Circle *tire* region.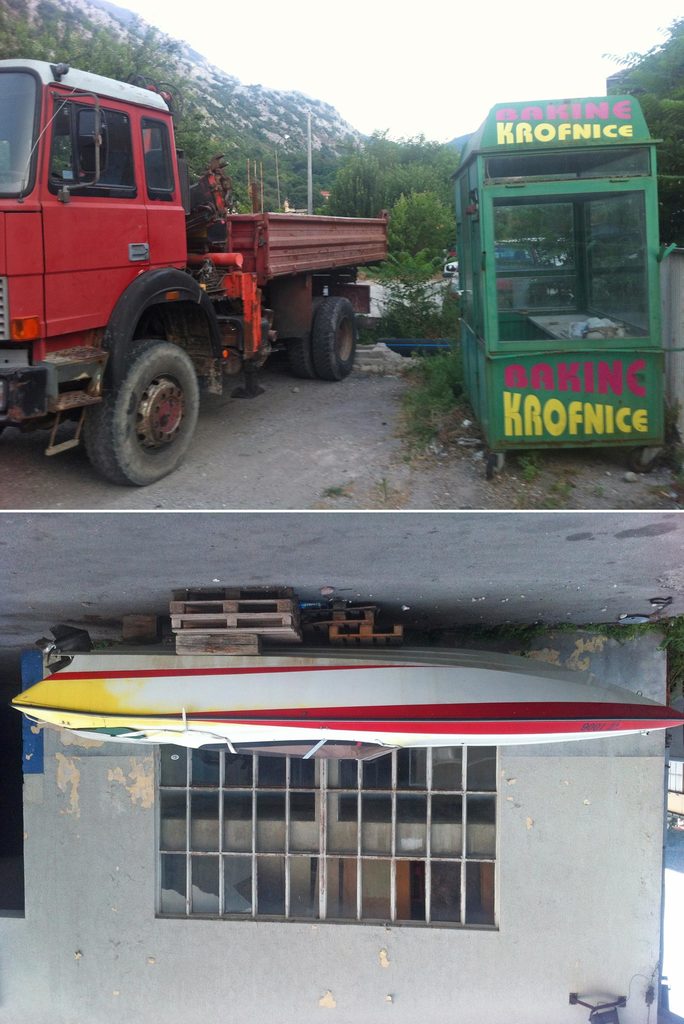
Region: bbox=[84, 338, 199, 486].
